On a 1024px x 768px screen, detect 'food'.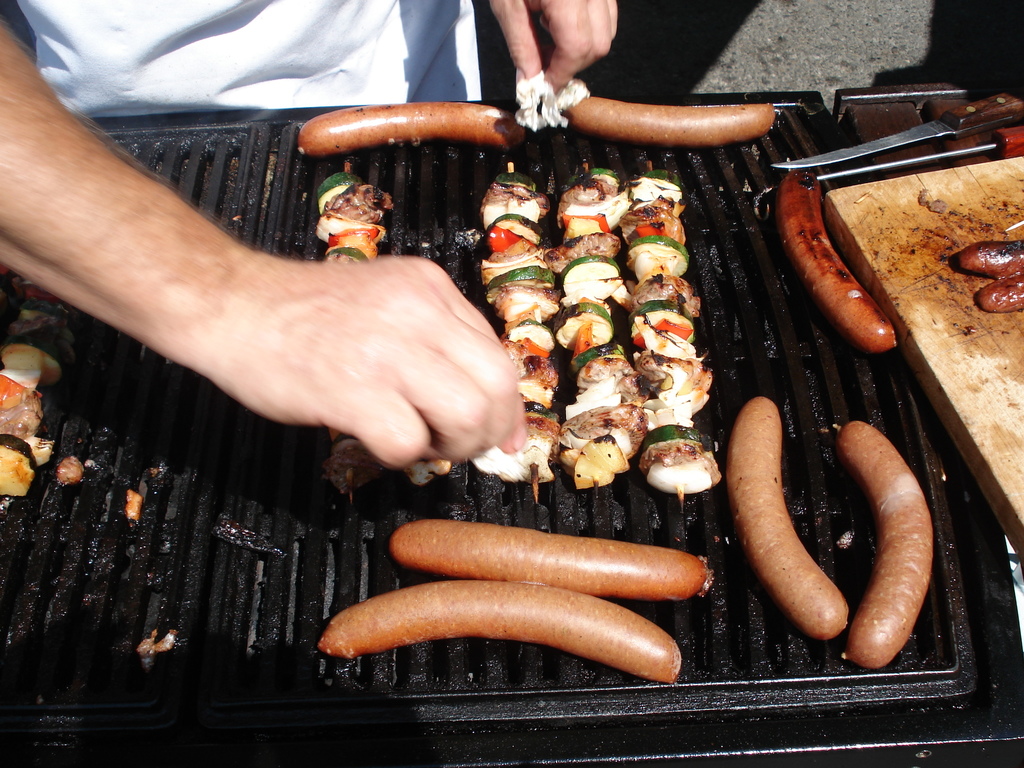
{"x1": 316, "y1": 175, "x2": 396, "y2": 265}.
